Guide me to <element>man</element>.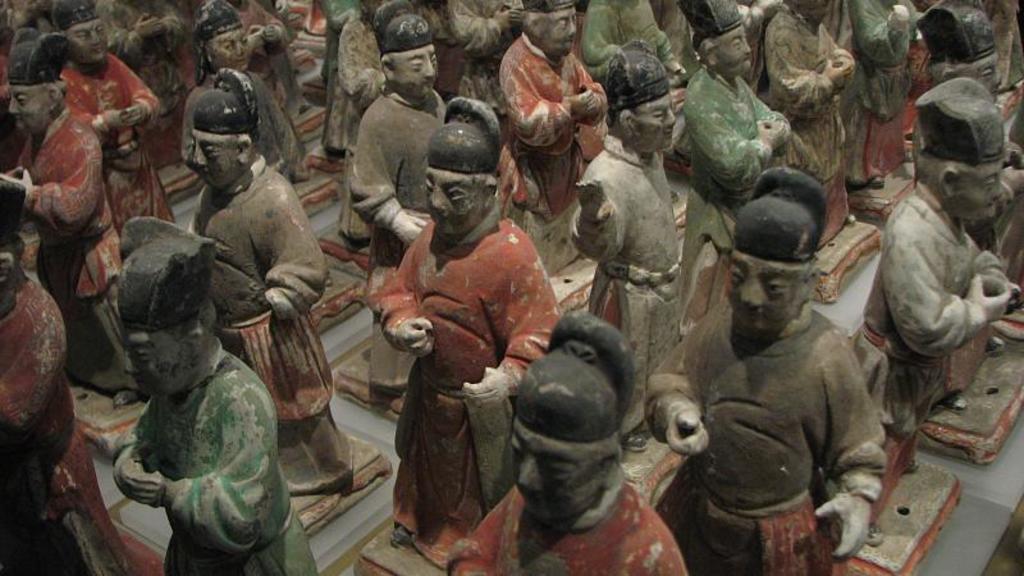
Guidance: (x1=60, y1=0, x2=175, y2=229).
